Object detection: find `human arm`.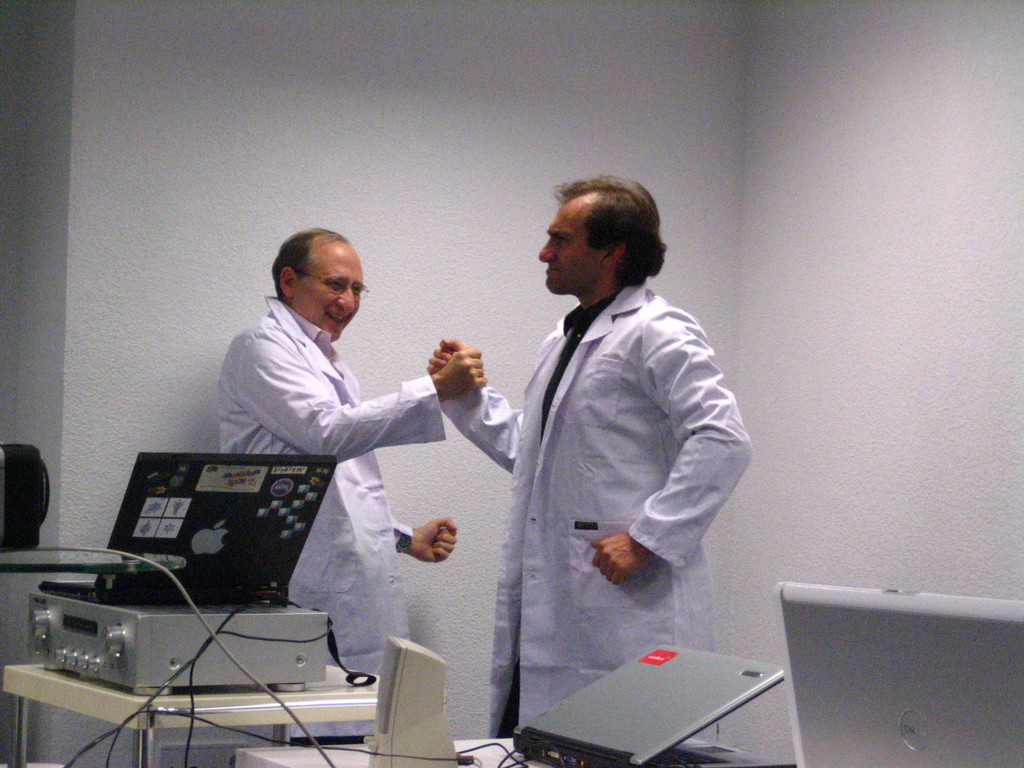
bbox(588, 302, 755, 587).
